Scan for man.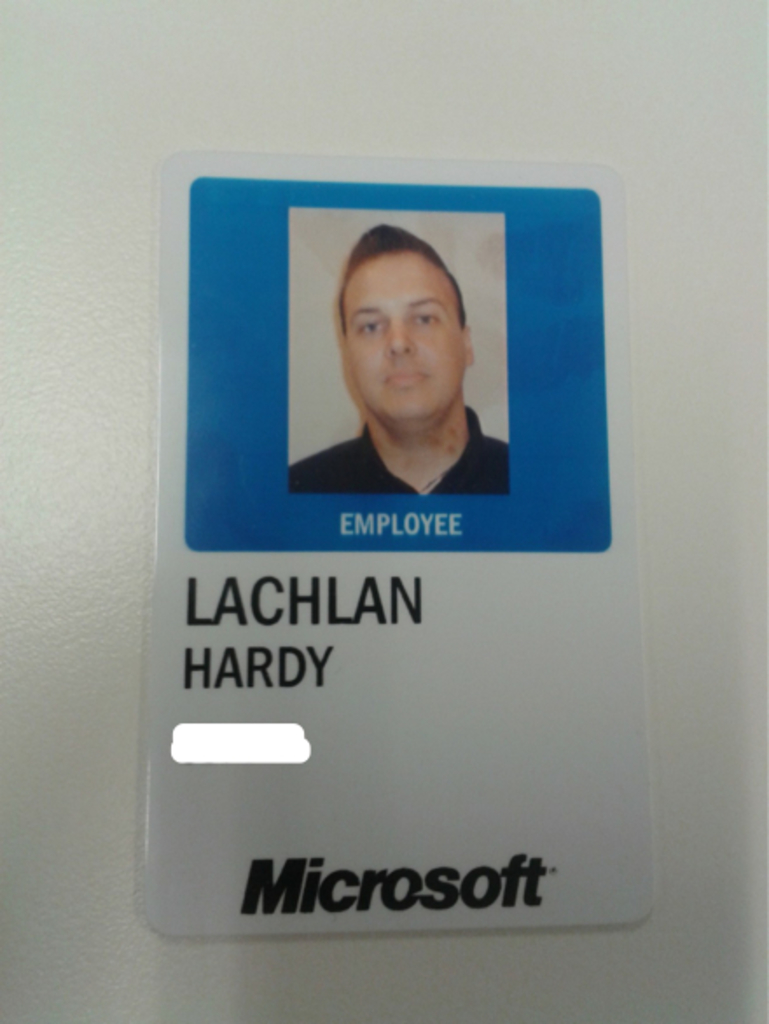
Scan result: [250, 213, 552, 547].
